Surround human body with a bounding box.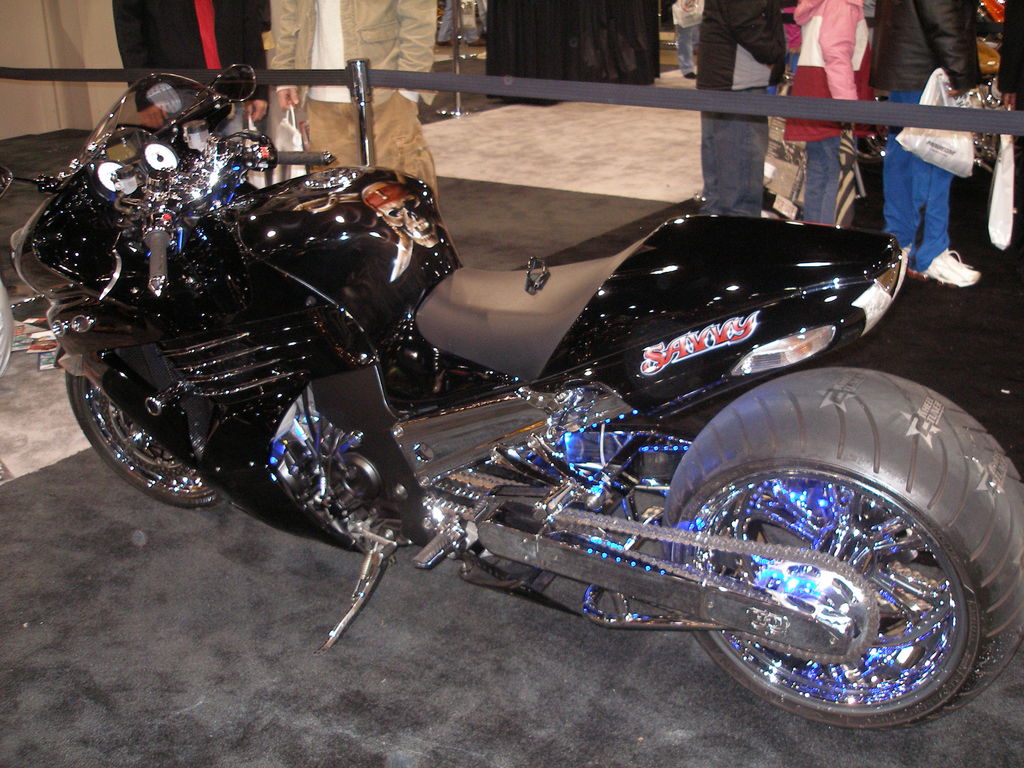
rect(868, 0, 981, 287).
